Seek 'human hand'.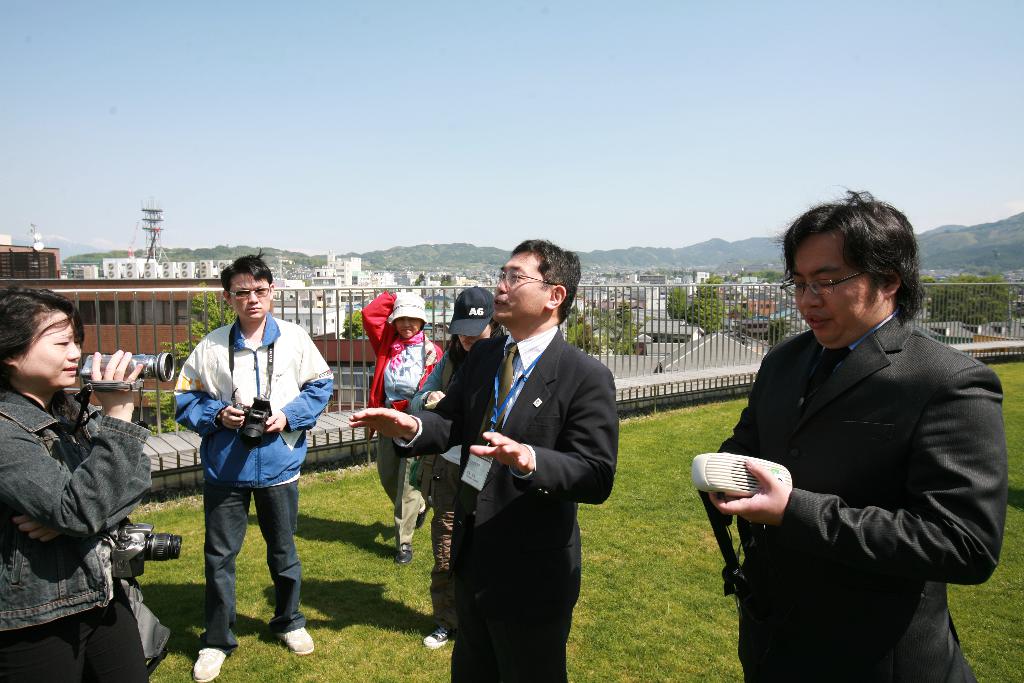
91:347:143:415.
